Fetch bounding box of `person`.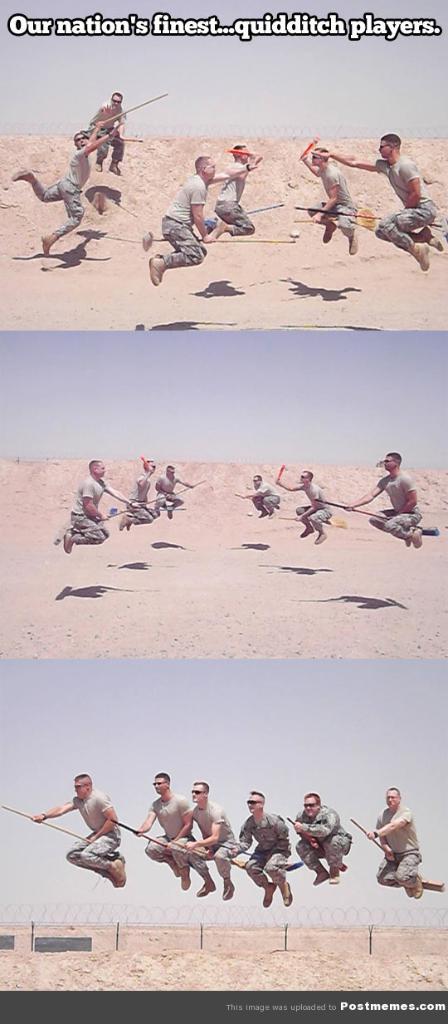
Bbox: pyautogui.locateOnScreen(12, 126, 100, 253).
